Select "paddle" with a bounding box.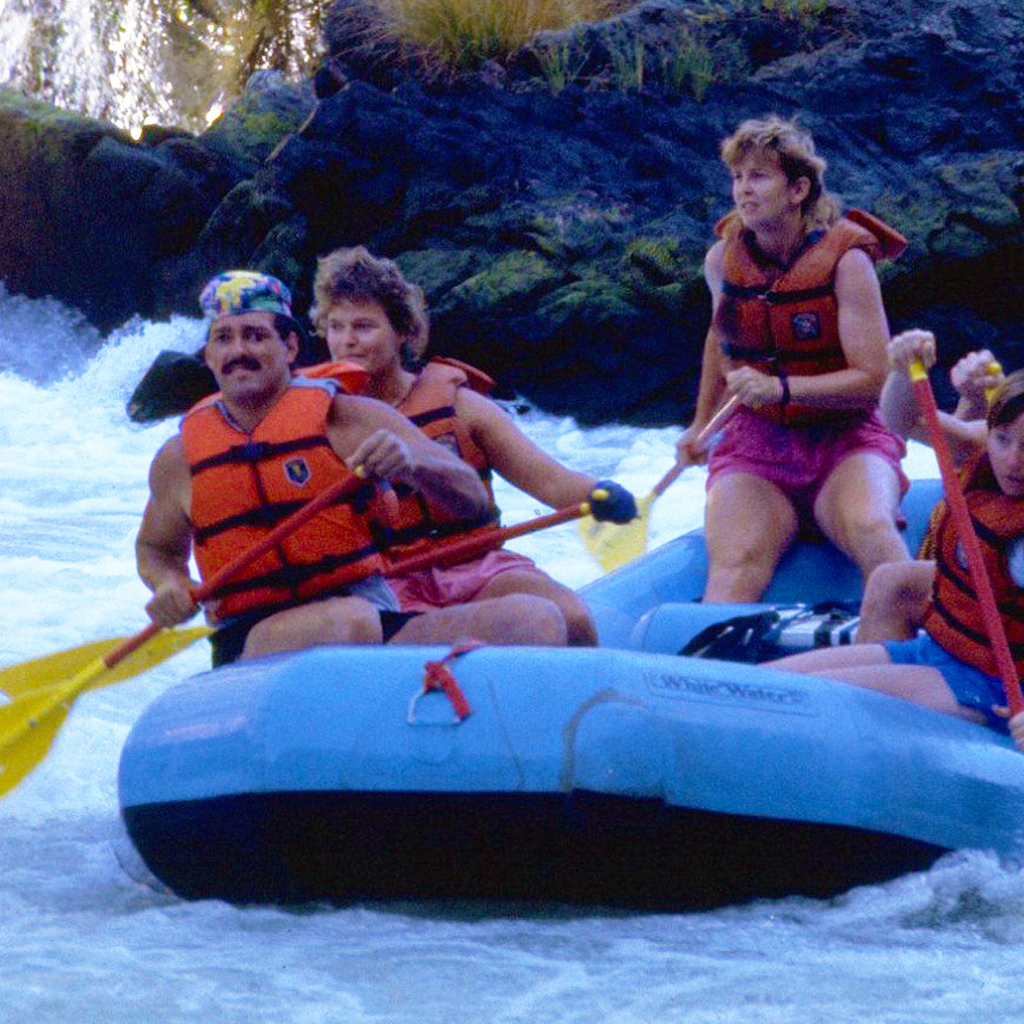
(left=573, top=391, right=744, bottom=574).
